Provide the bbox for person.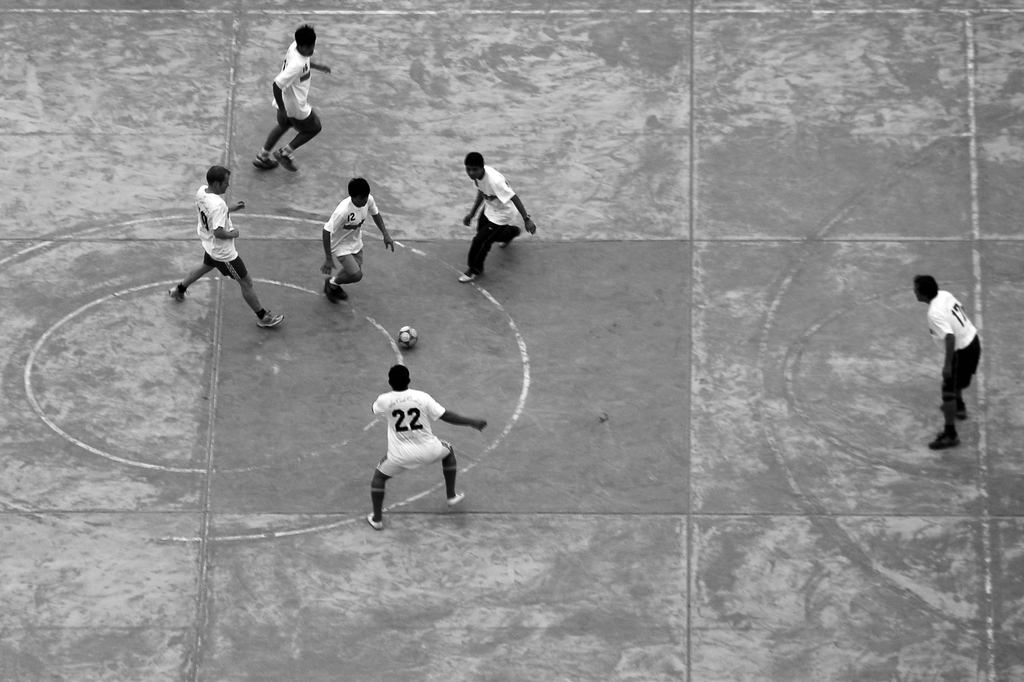
{"x1": 365, "y1": 362, "x2": 489, "y2": 528}.
